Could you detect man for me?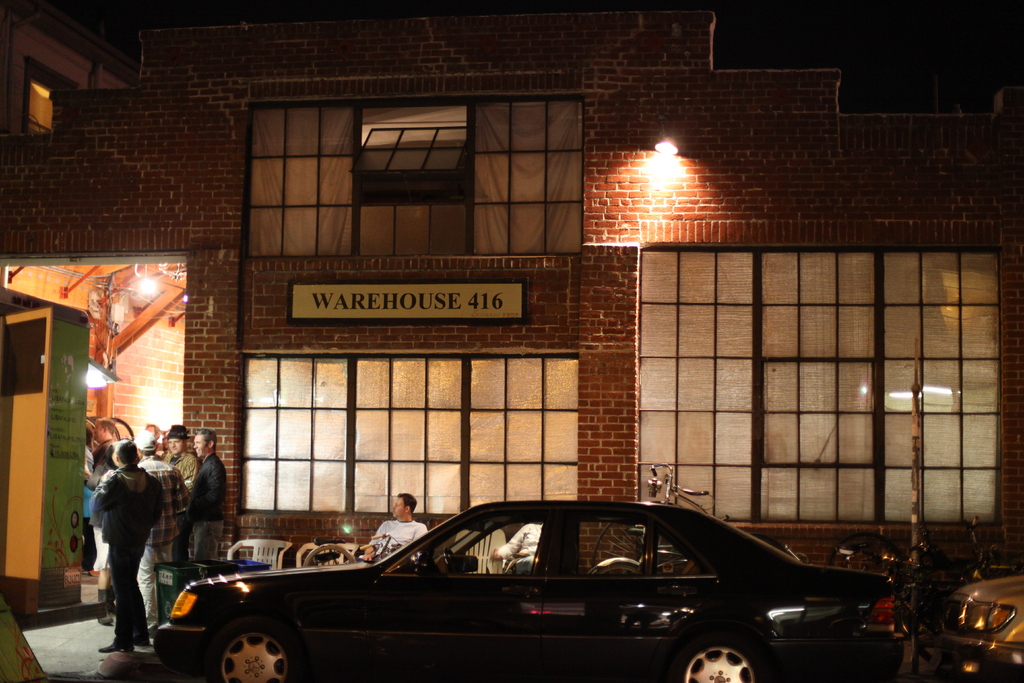
Detection result: region(168, 418, 196, 490).
